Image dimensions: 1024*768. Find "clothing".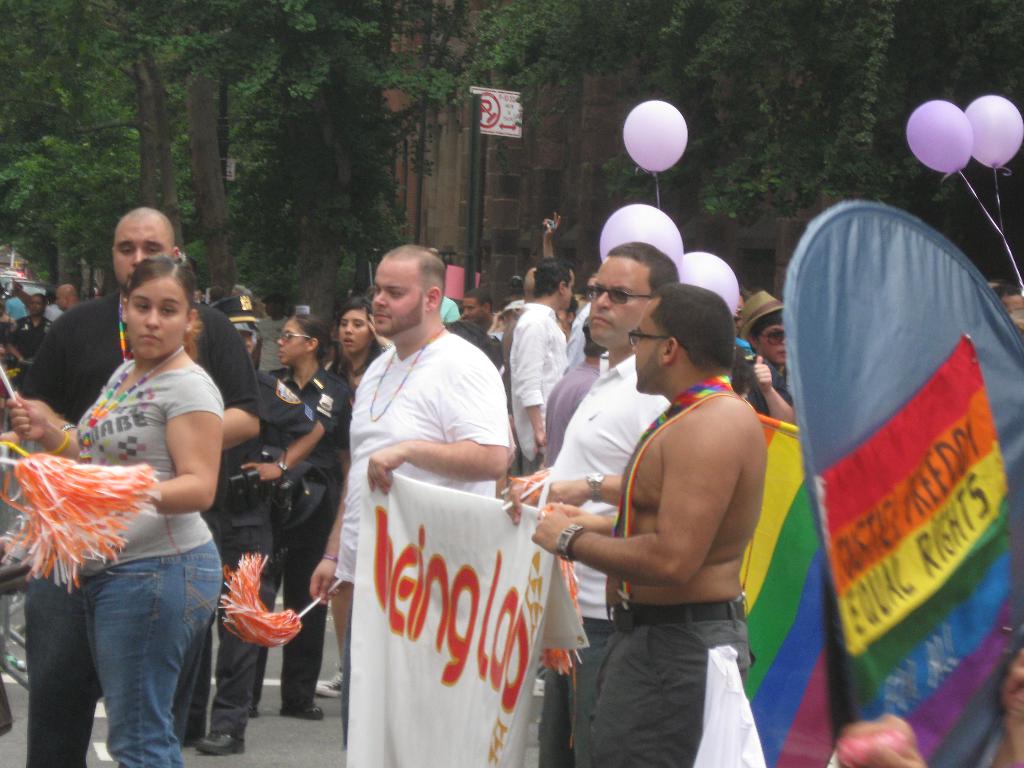
{"x1": 179, "y1": 373, "x2": 318, "y2": 744}.
